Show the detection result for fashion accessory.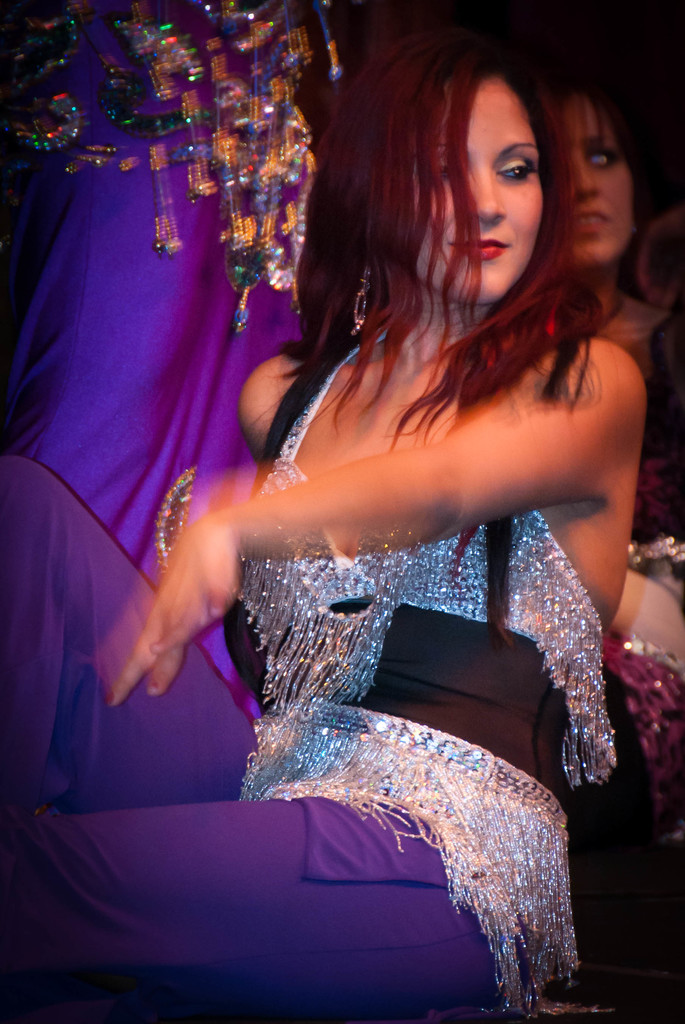
{"x1": 0, "y1": 0, "x2": 342, "y2": 337}.
